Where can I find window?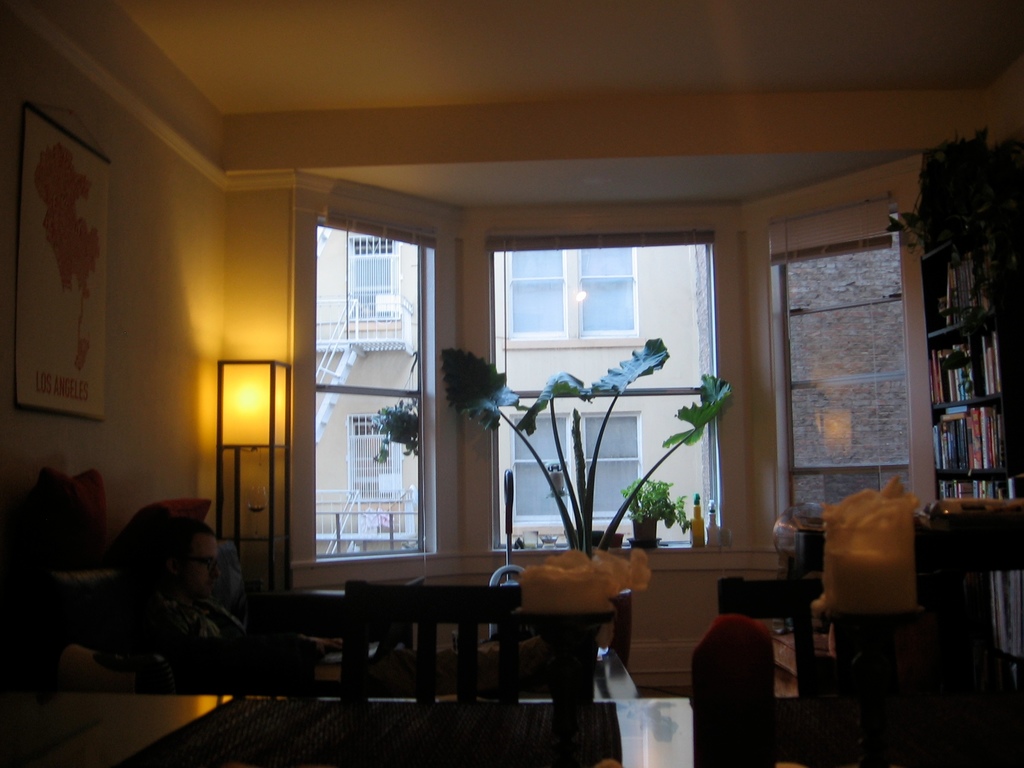
You can find it at pyautogui.locateOnScreen(501, 246, 641, 352).
